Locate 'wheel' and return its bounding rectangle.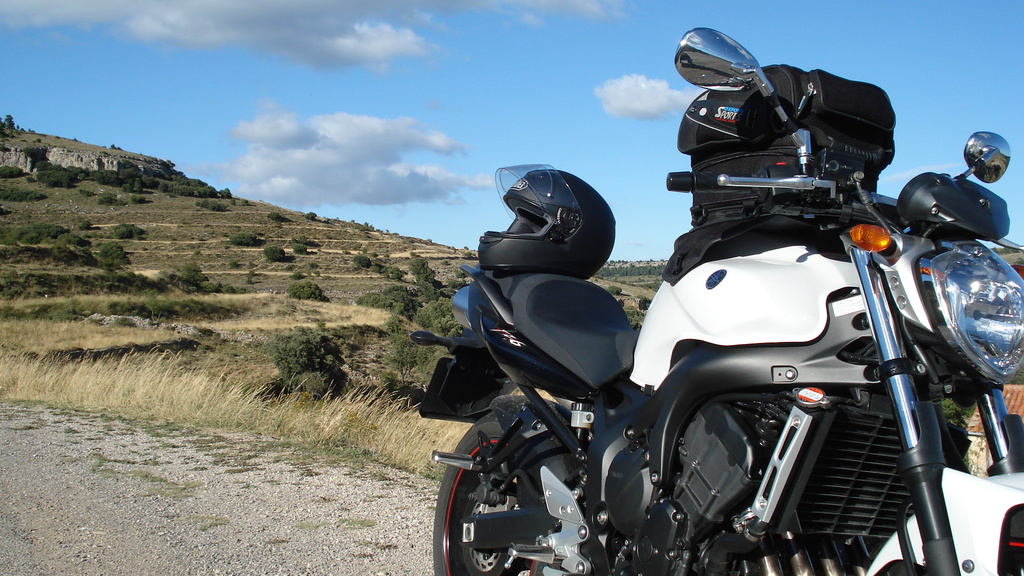
crop(435, 413, 543, 575).
